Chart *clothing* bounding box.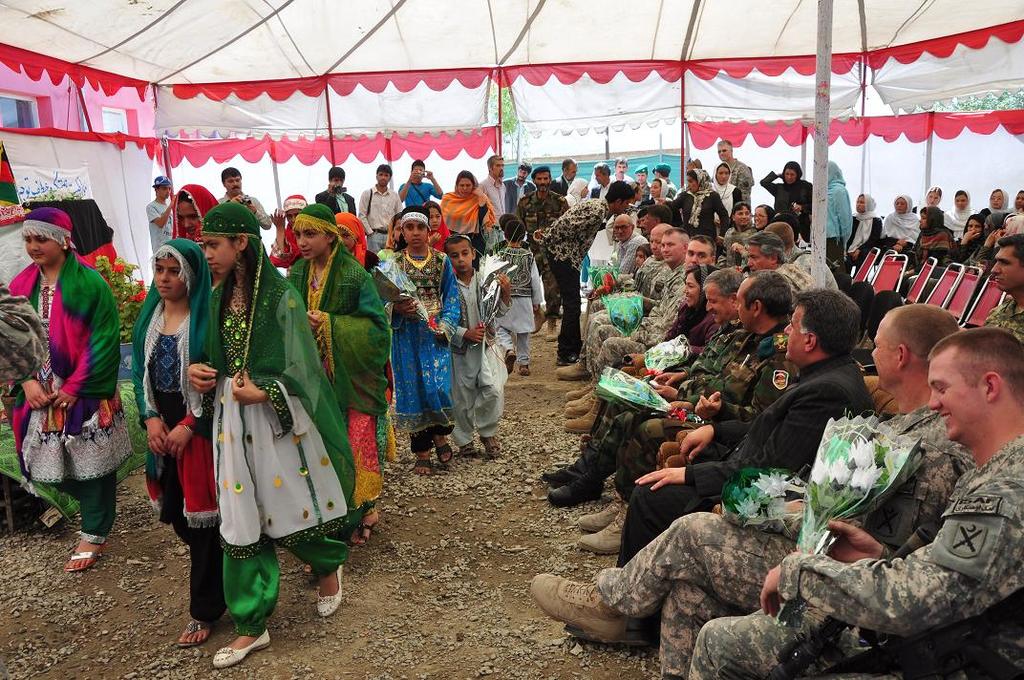
Charted: x1=219 y1=191 x2=273 y2=232.
